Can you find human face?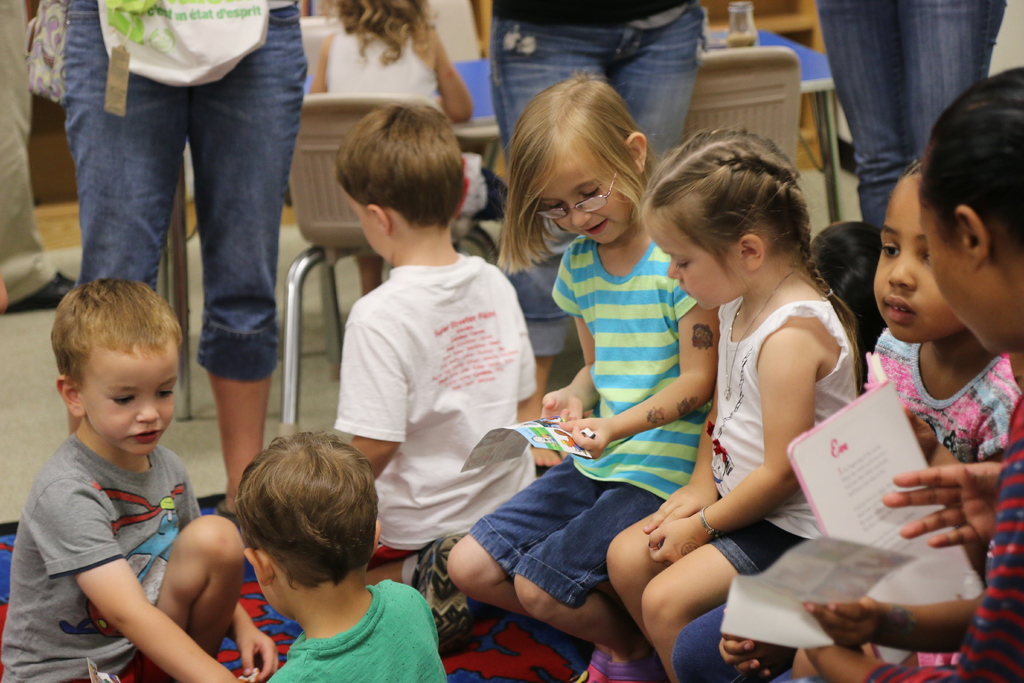
Yes, bounding box: rect(645, 208, 740, 309).
